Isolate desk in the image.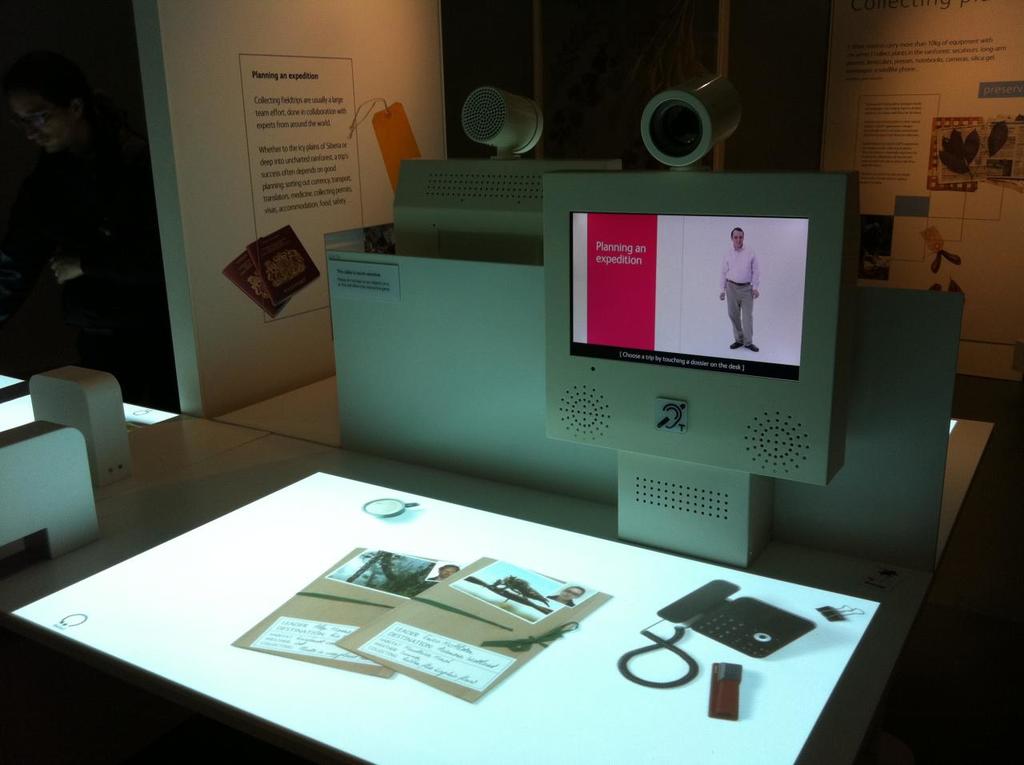
Isolated region: [10,458,952,741].
